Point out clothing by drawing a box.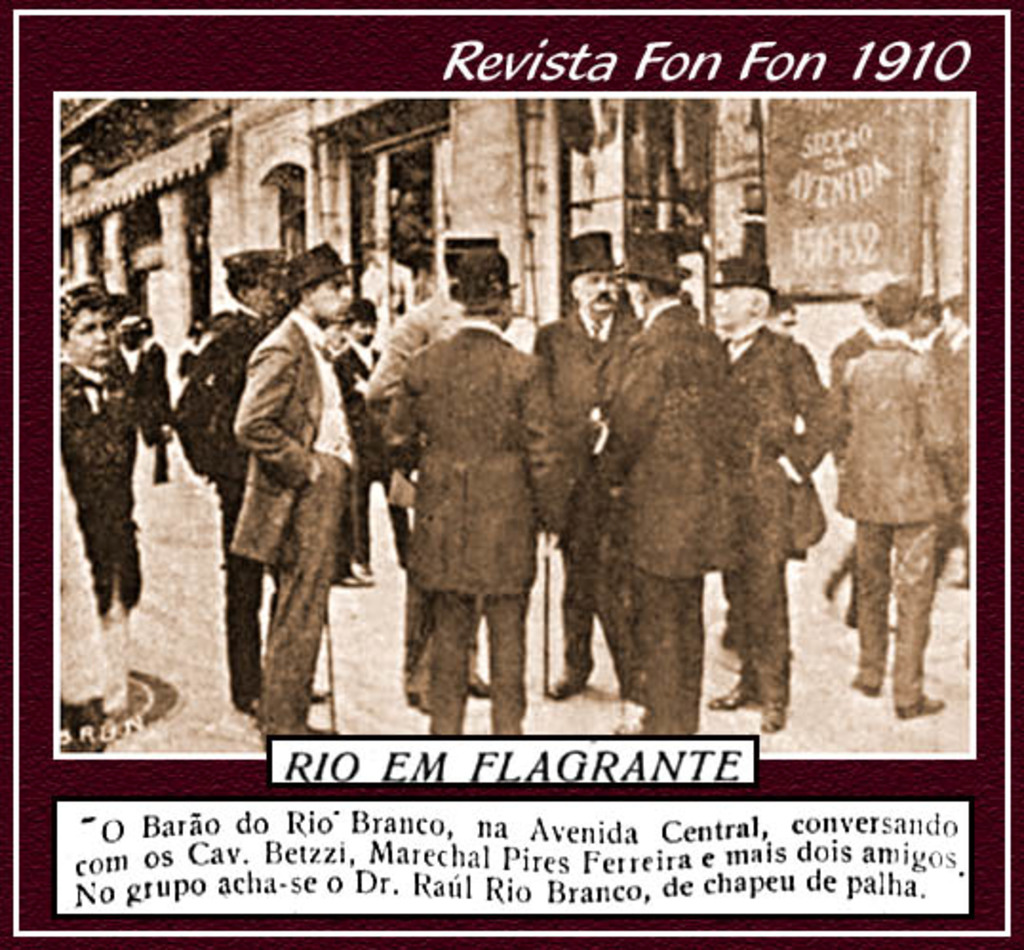
(55,350,150,628).
